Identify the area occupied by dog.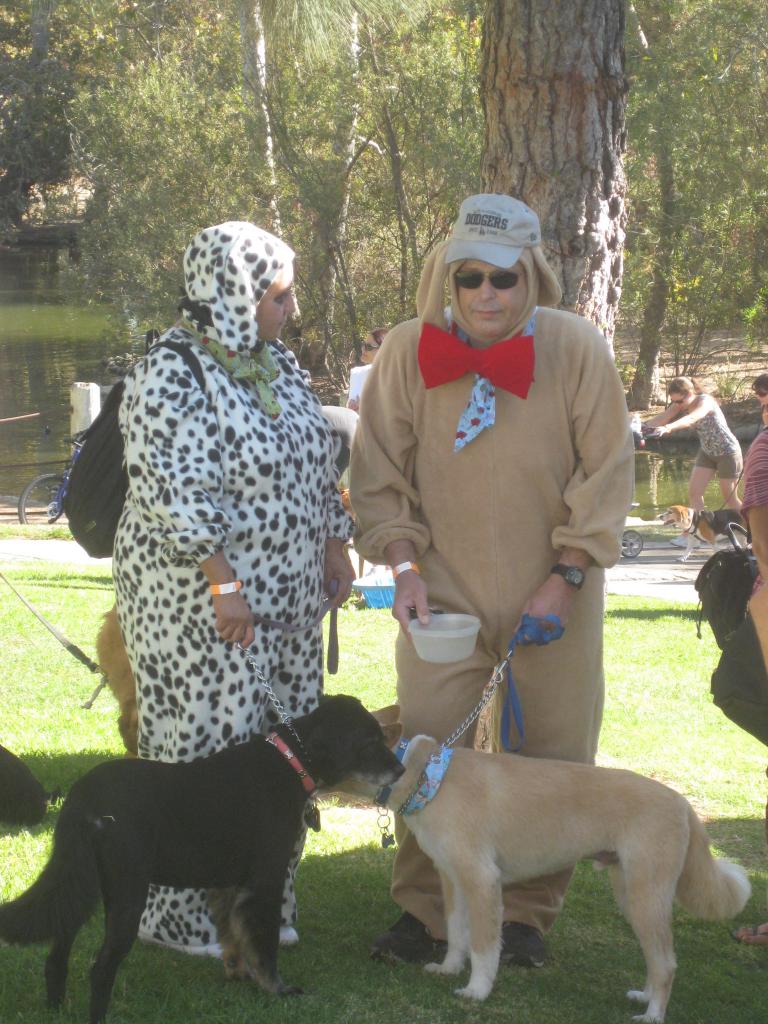
Area: bbox=[92, 601, 141, 758].
